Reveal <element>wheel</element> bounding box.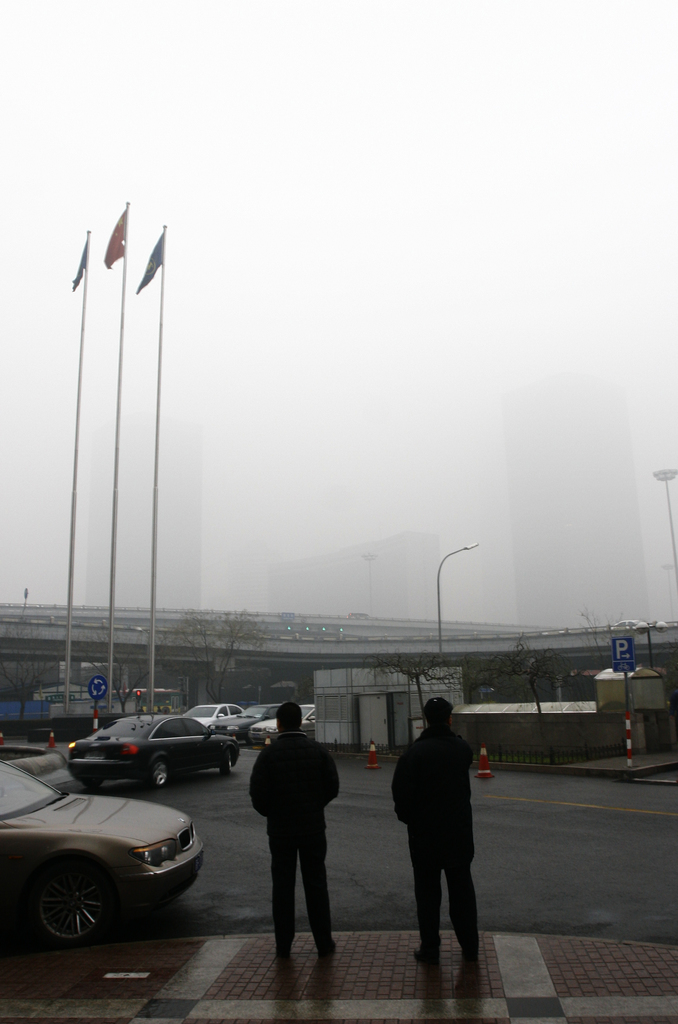
Revealed: {"x1": 19, "y1": 861, "x2": 112, "y2": 936}.
